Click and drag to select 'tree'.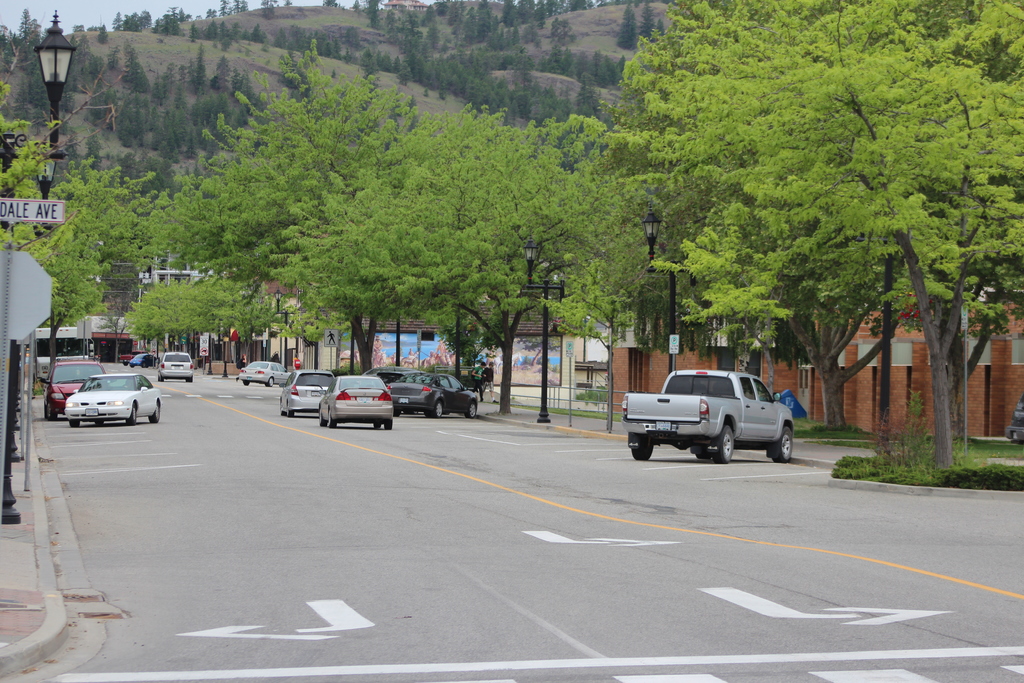
Selection: <box>602,0,1023,423</box>.
